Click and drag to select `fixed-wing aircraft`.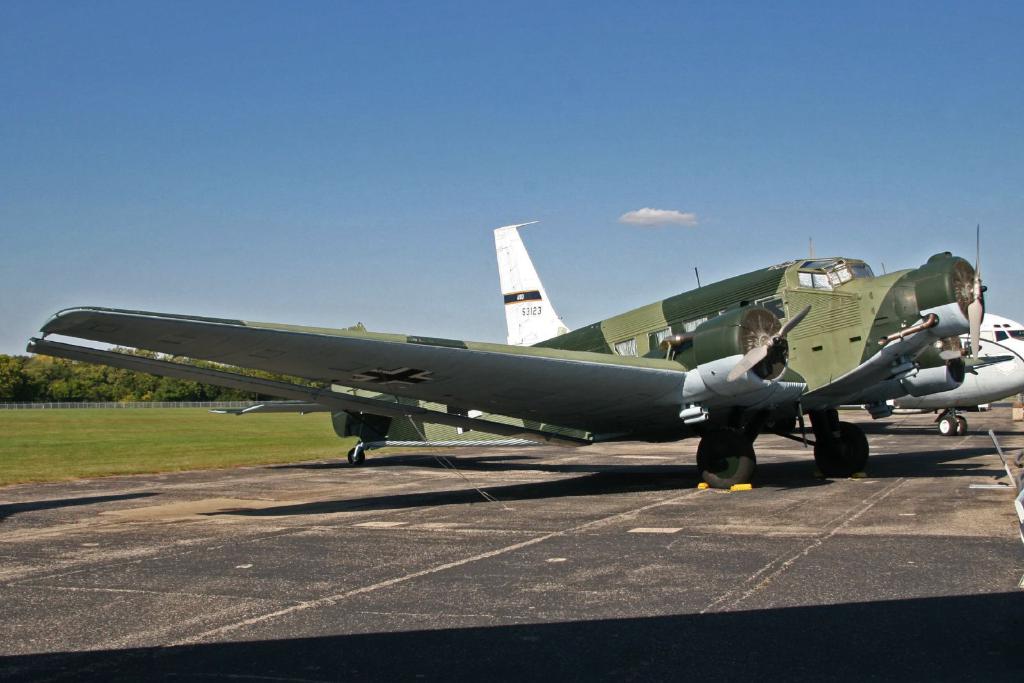
Selection: x1=26, y1=218, x2=991, y2=488.
